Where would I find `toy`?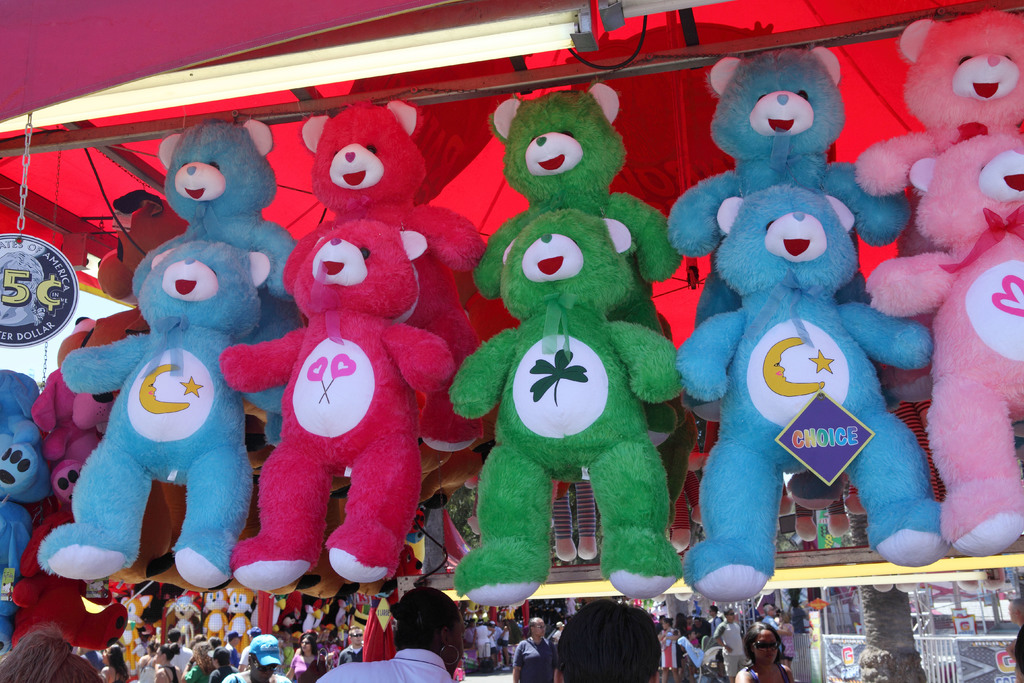
At select_region(25, 311, 120, 514).
